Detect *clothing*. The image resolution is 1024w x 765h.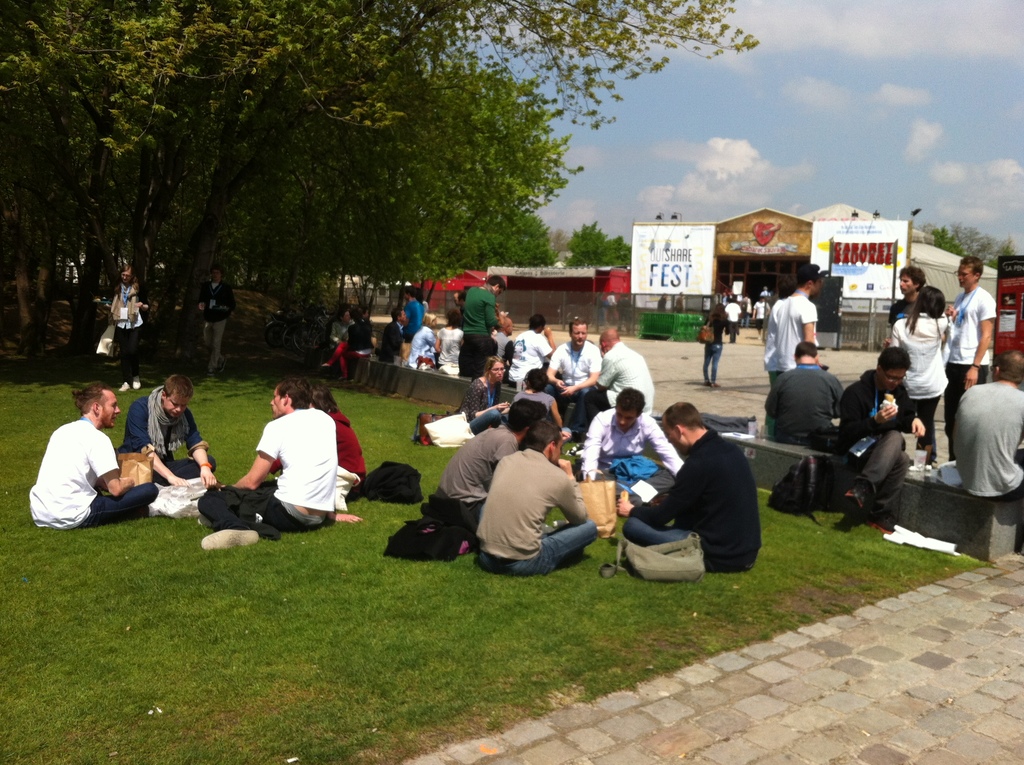
pyautogui.locateOnScreen(756, 290, 822, 391).
